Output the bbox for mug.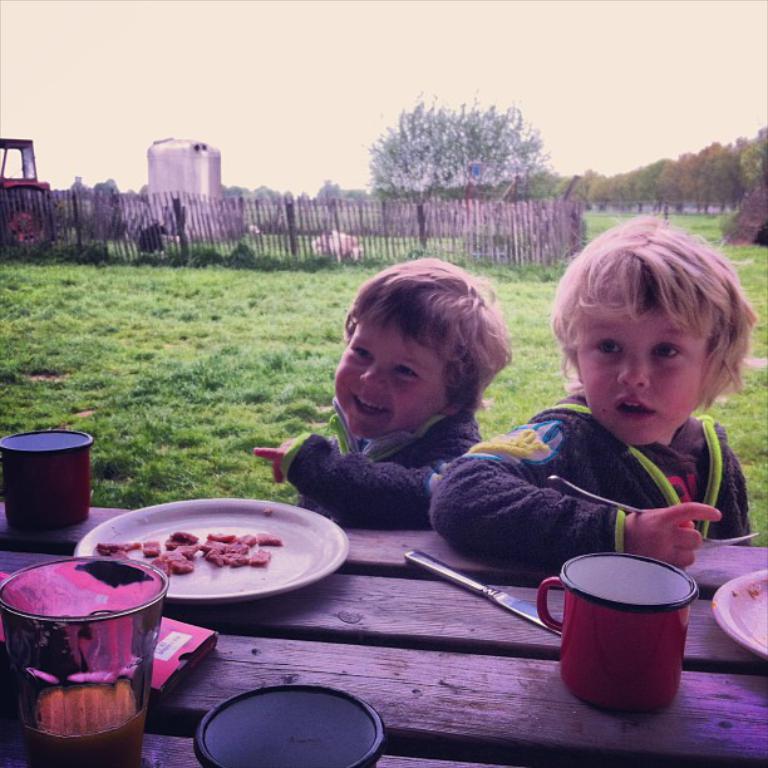
(538,555,696,714).
